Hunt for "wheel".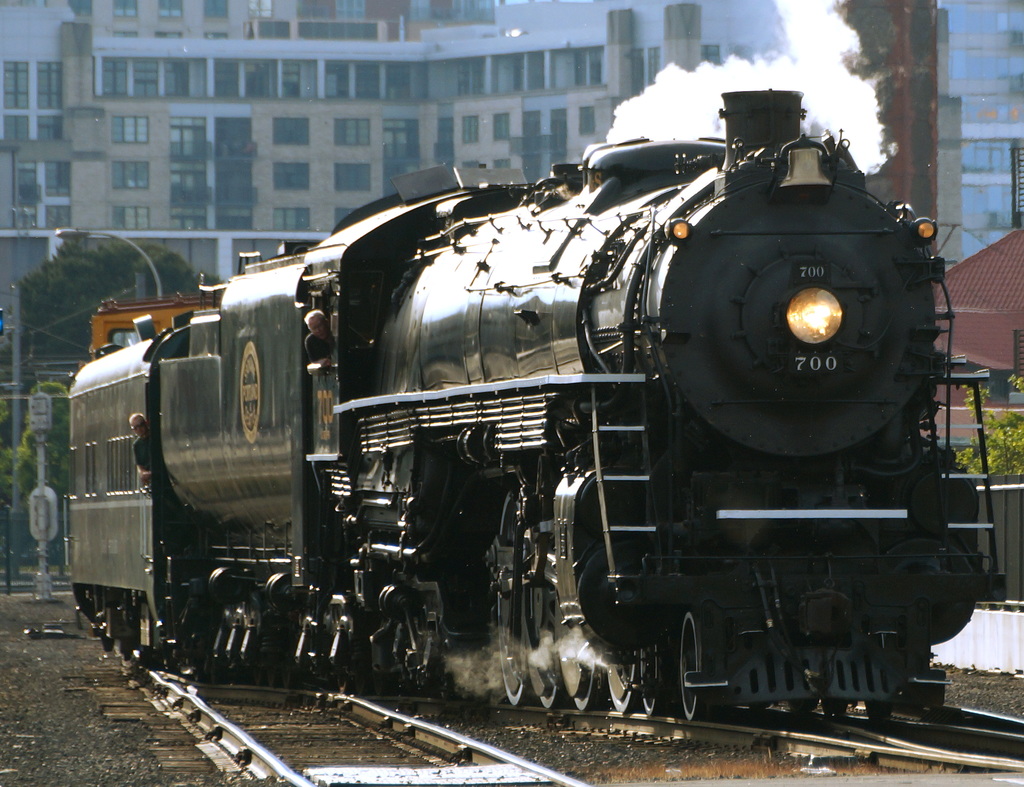
Hunted down at <bbox>282, 674, 295, 690</bbox>.
